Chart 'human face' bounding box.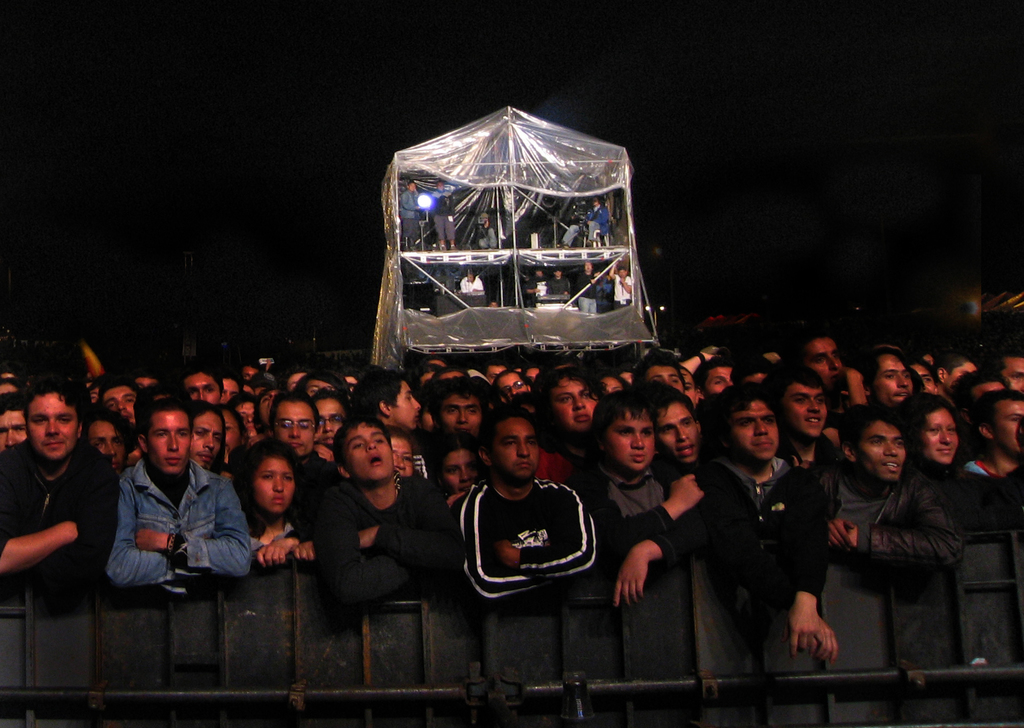
Charted: crop(0, 408, 29, 453).
